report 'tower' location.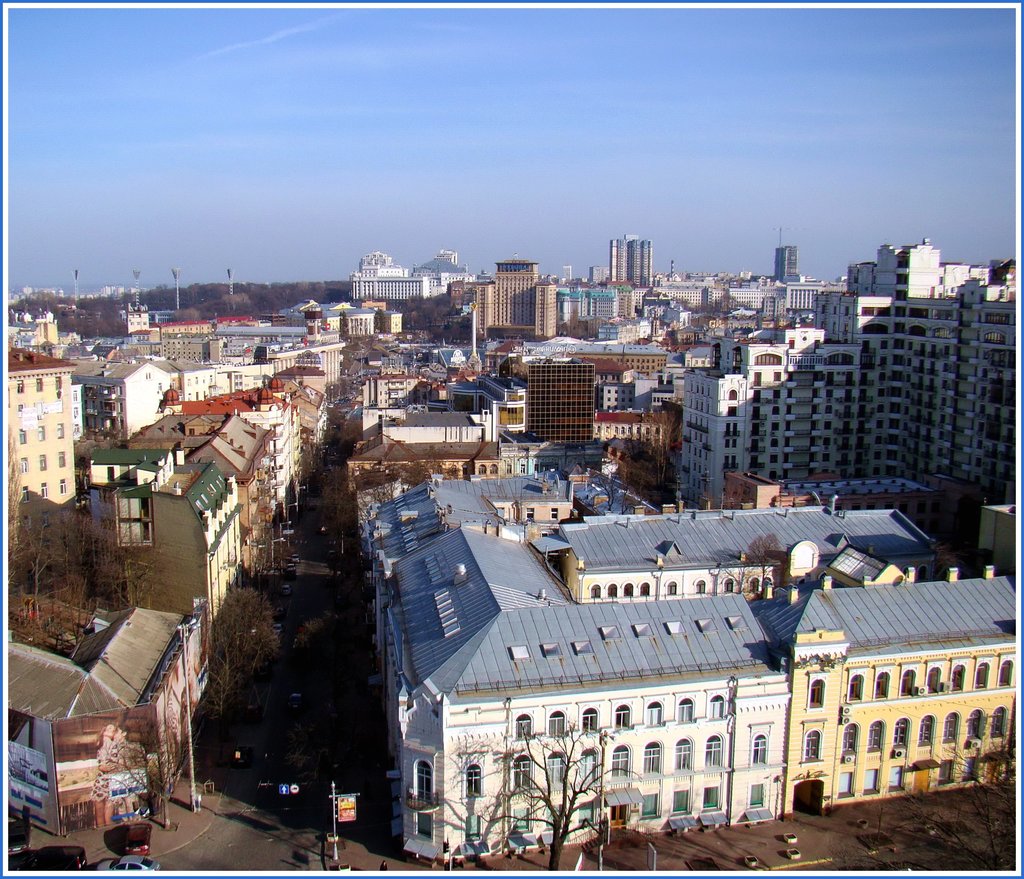
Report: (561, 265, 572, 280).
